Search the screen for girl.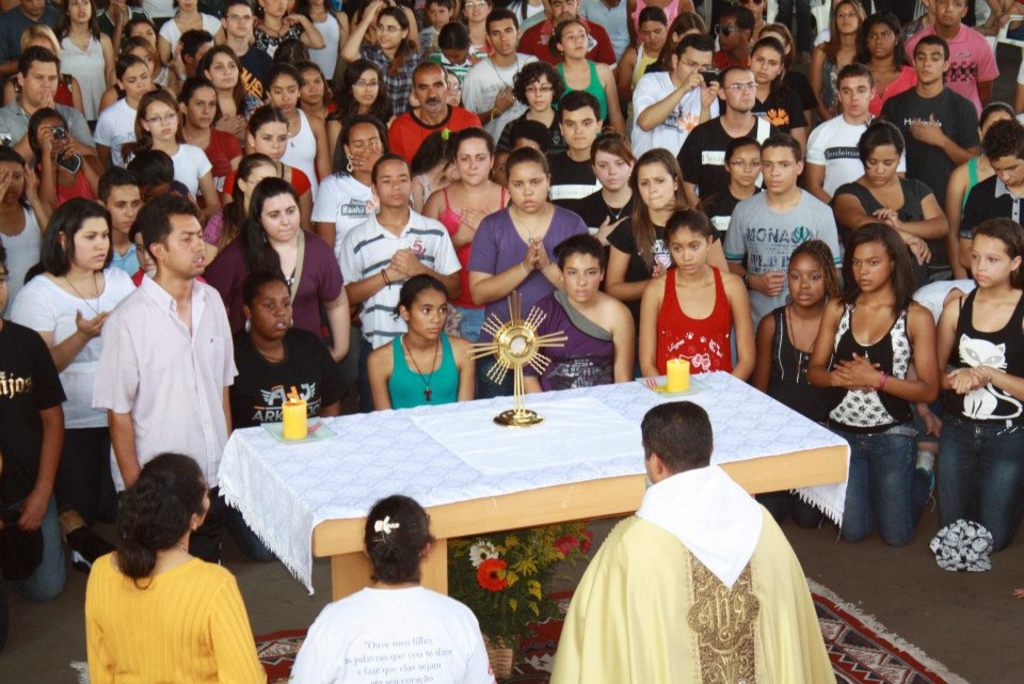
Found at [x1=367, y1=274, x2=479, y2=409].
